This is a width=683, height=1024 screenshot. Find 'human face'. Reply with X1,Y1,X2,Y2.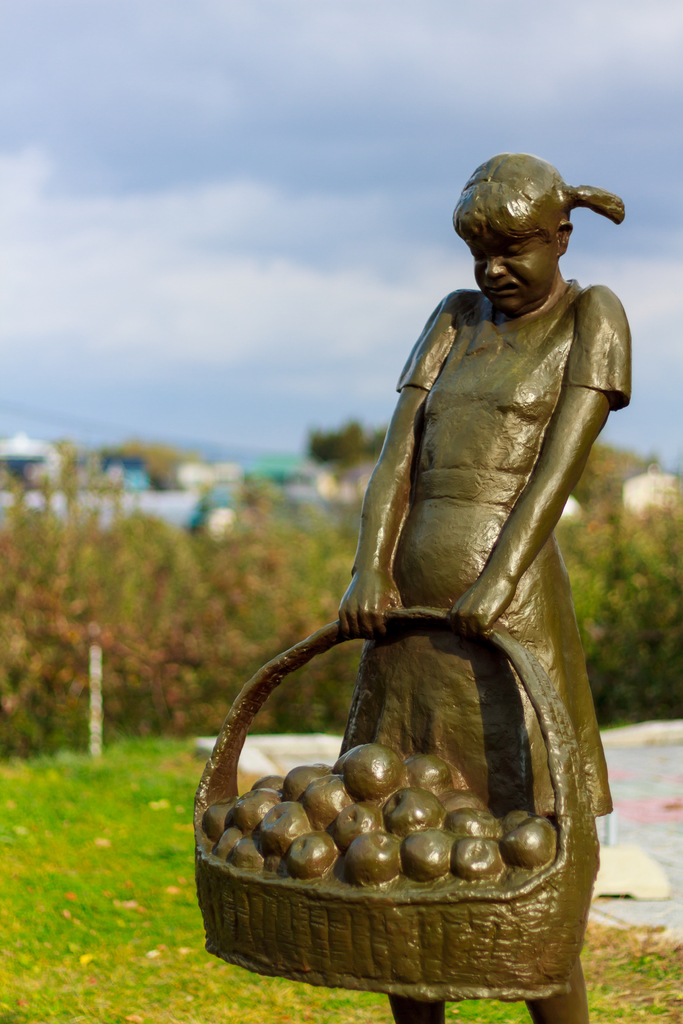
475,234,557,311.
